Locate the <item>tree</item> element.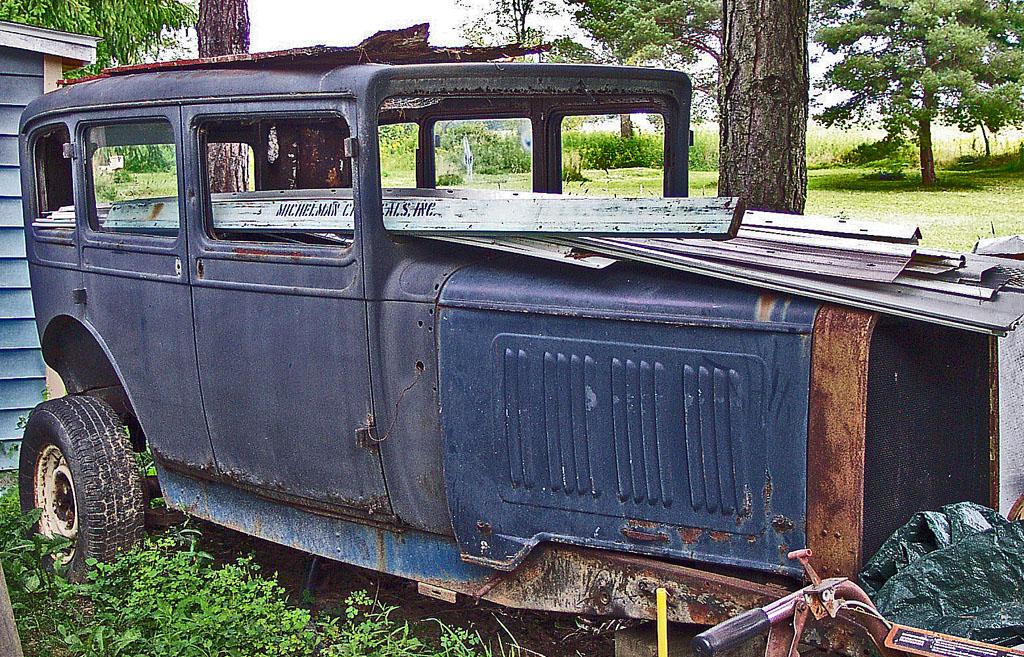
Element bbox: {"x1": 551, "y1": 0, "x2": 720, "y2": 142}.
